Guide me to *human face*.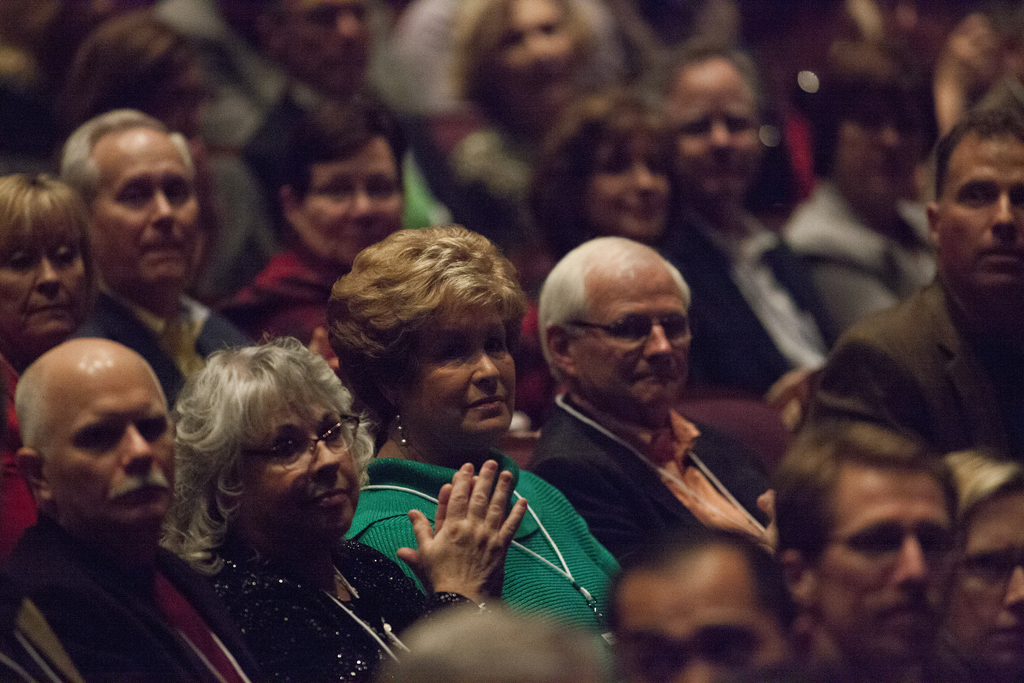
Guidance: l=602, t=569, r=782, b=682.
